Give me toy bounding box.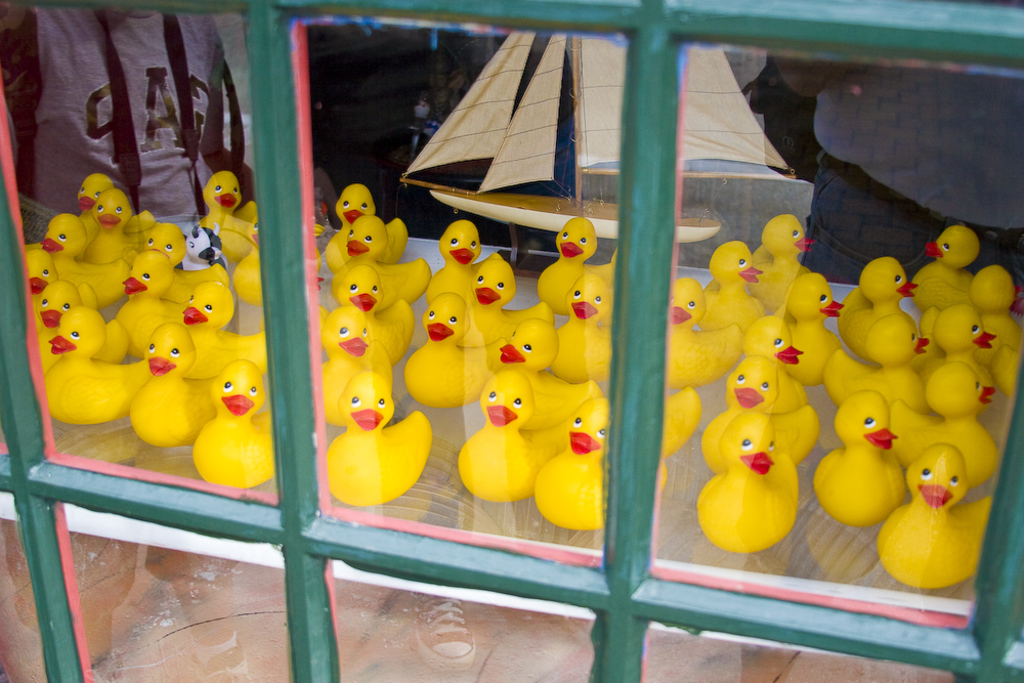
(x1=338, y1=212, x2=434, y2=303).
